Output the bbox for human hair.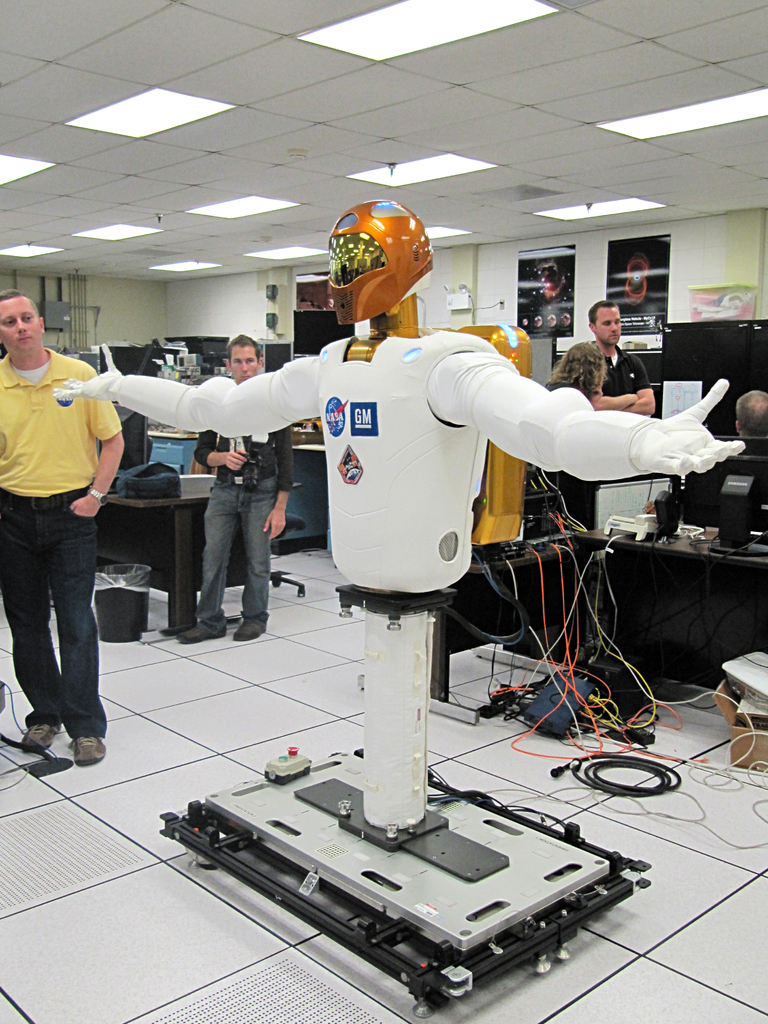
0 287 25 307.
